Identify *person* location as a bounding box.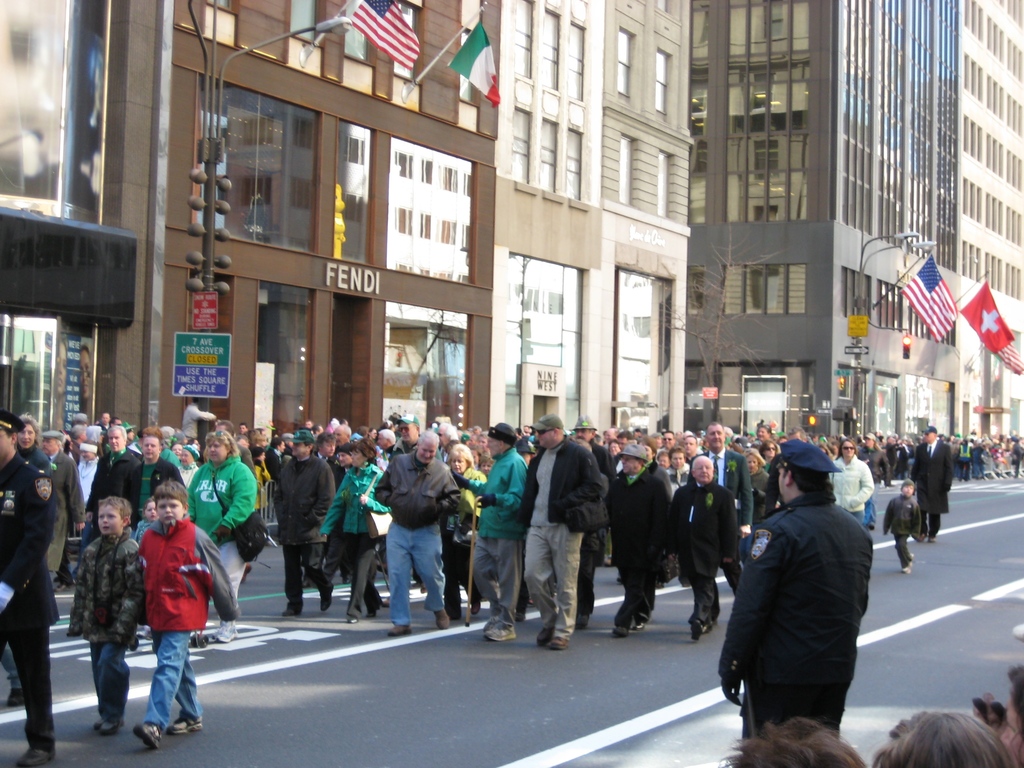
874:476:926:580.
